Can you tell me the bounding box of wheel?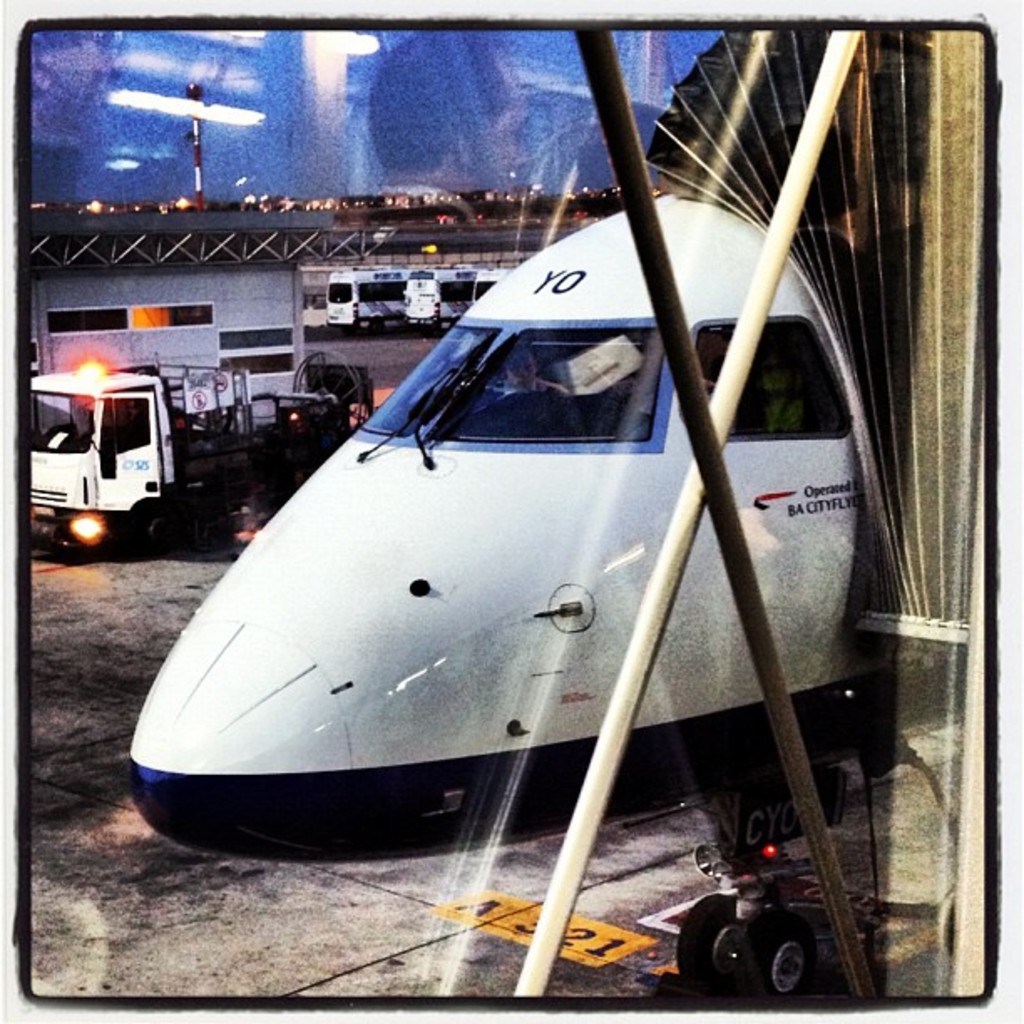
701, 902, 848, 1011.
